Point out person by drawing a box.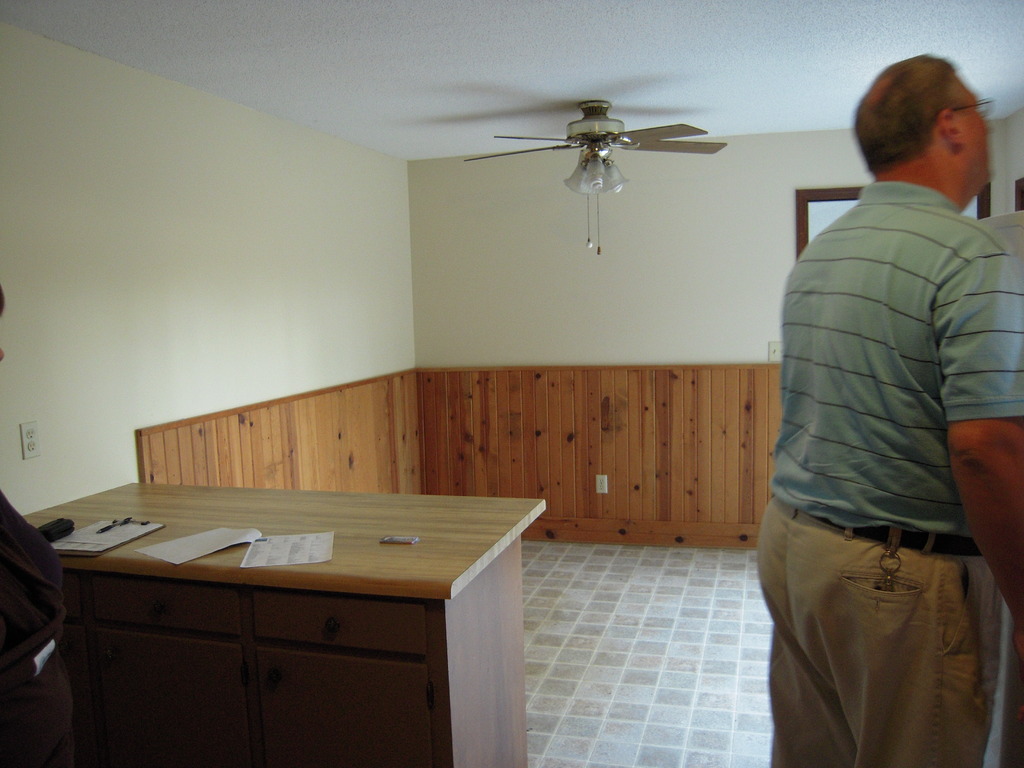
(744, 50, 1018, 762).
